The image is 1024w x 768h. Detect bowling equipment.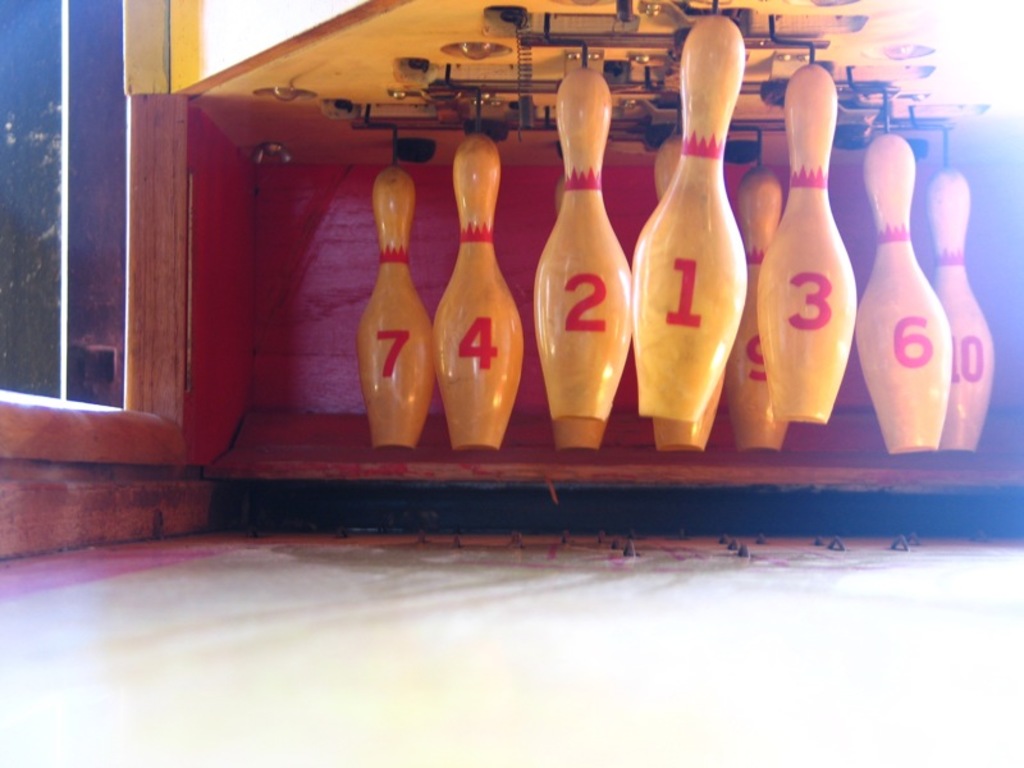
Detection: [left=630, top=132, right=726, bottom=451].
